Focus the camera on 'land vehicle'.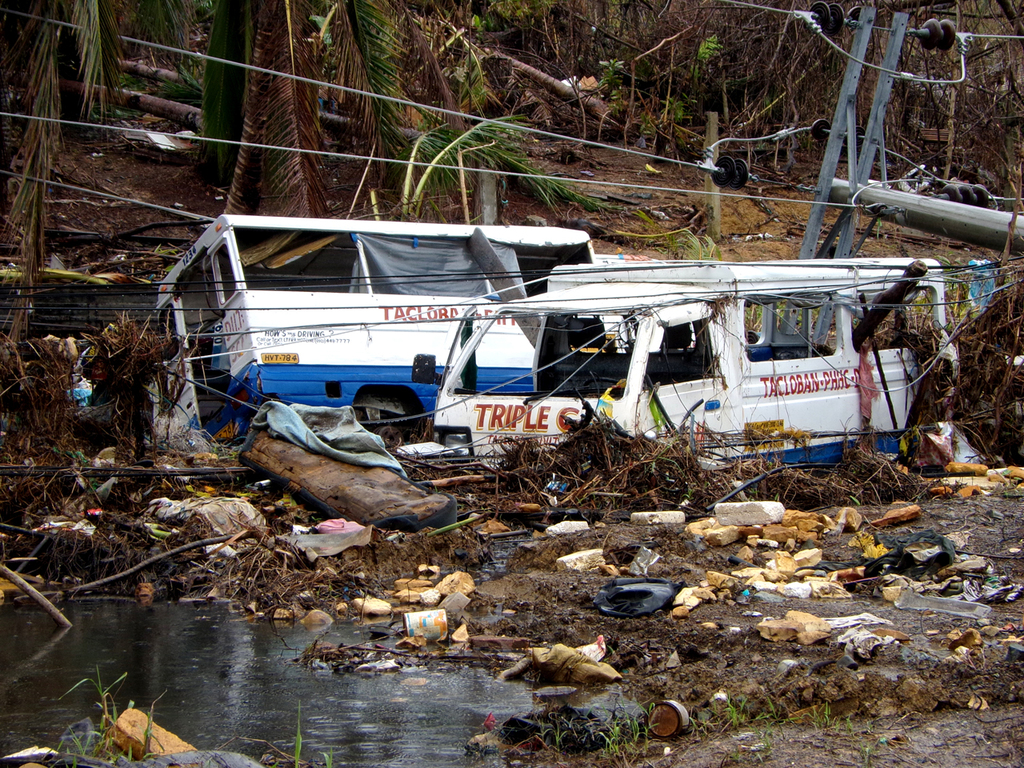
Focus region: [left=149, top=212, right=601, bottom=458].
